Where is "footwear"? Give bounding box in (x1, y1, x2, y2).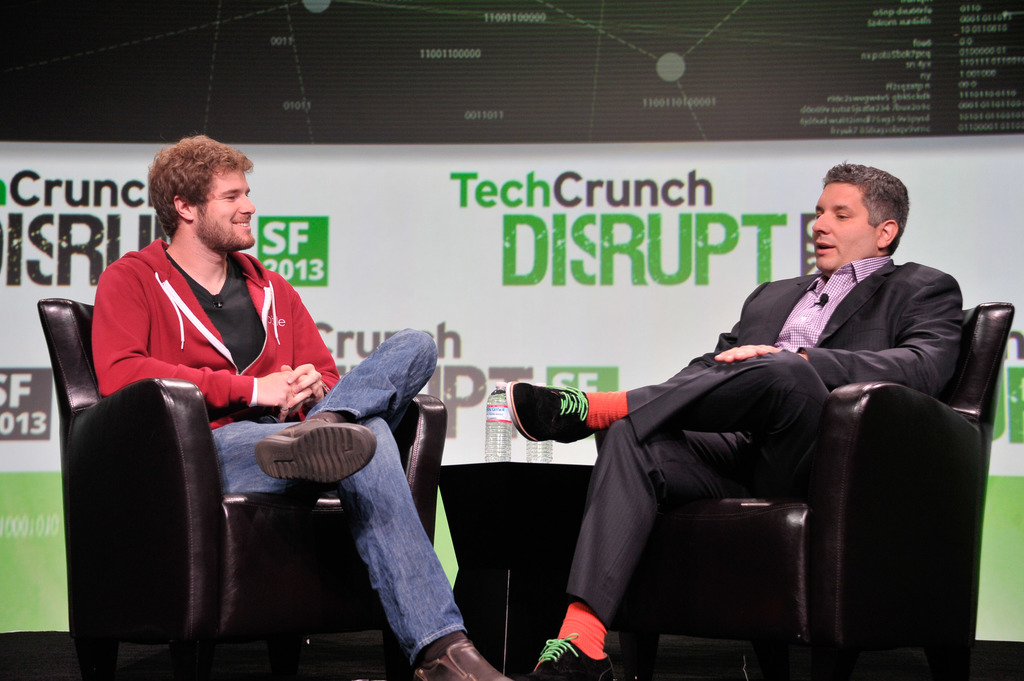
(554, 599, 617, 677).
